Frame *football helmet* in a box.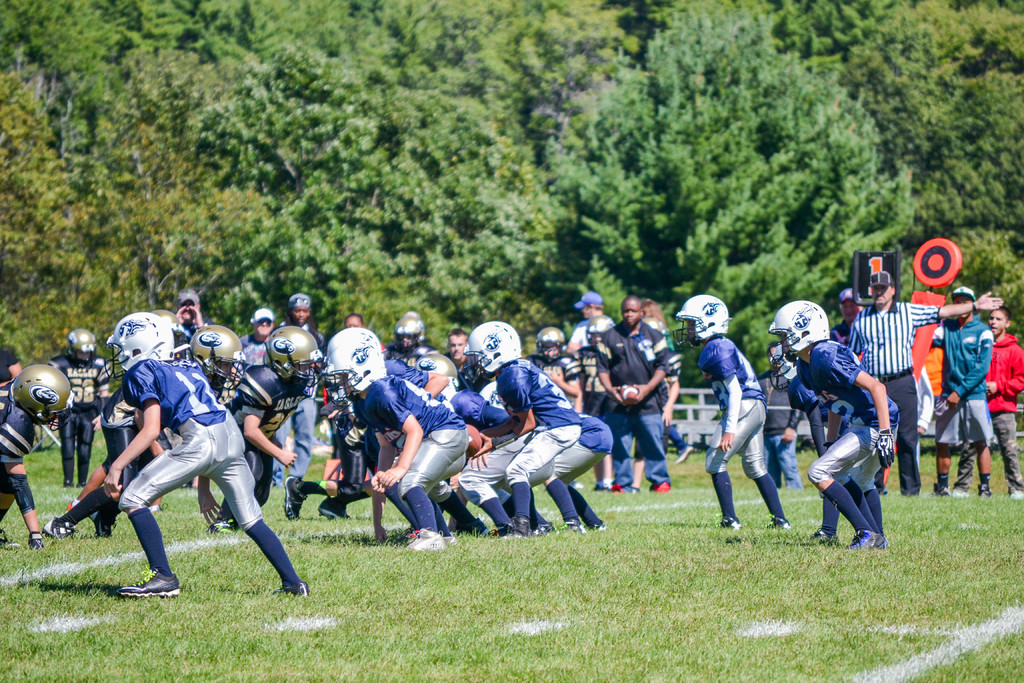
(671, 295, 729, 350).
